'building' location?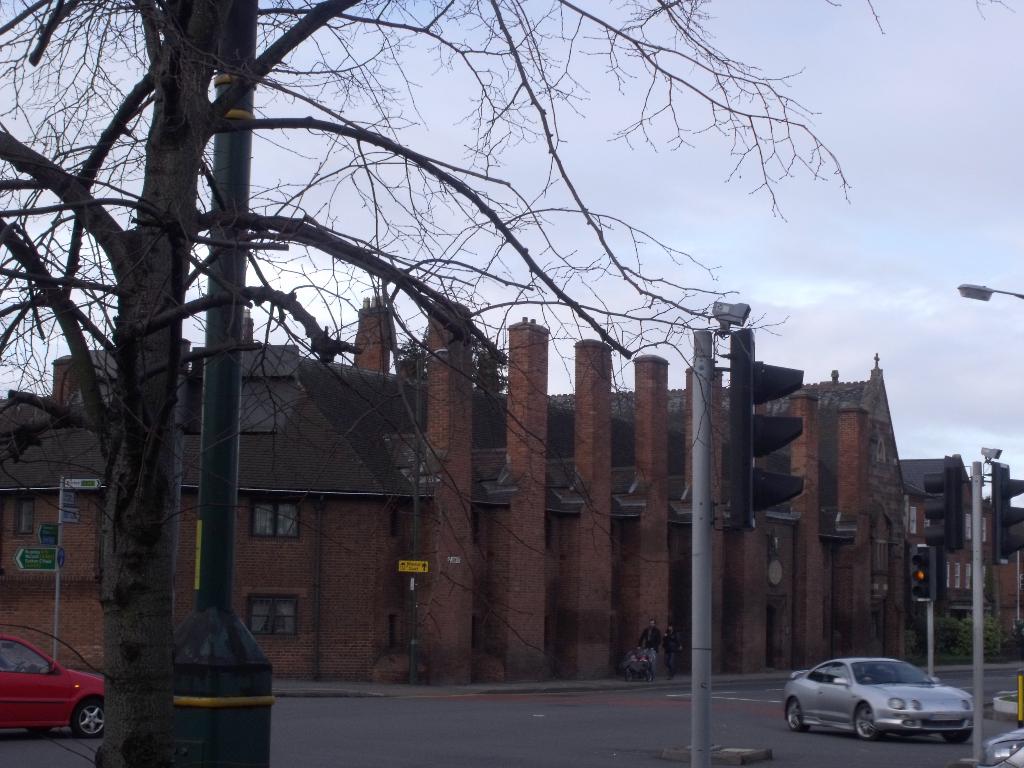
0:292:1023:683
